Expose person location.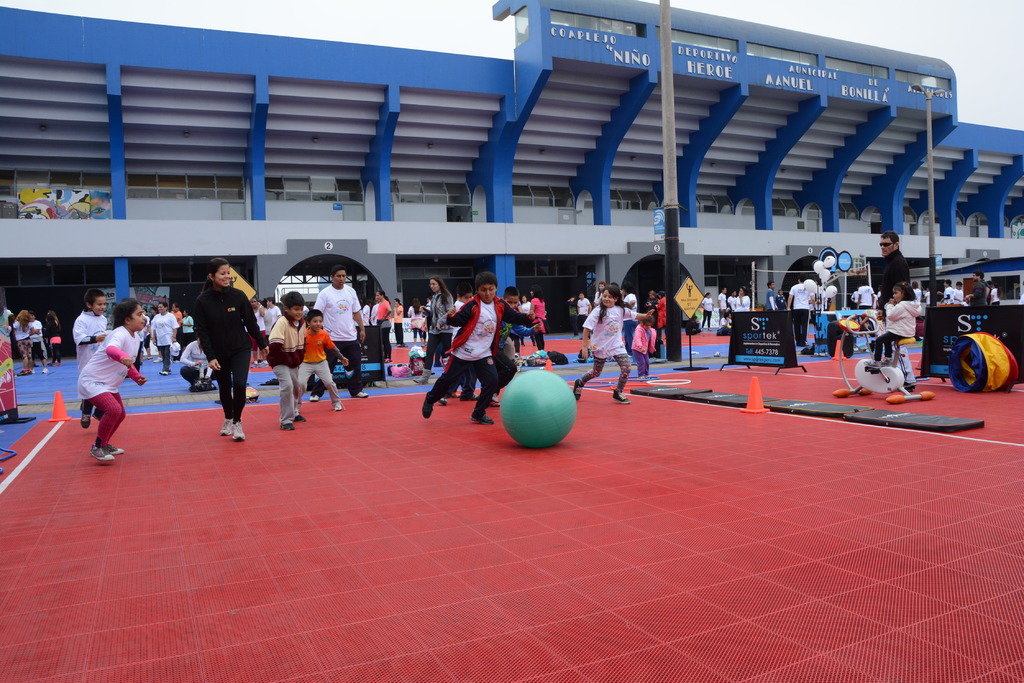
Exposed at <bbox>12, 307, 35, 375</bbox>.
